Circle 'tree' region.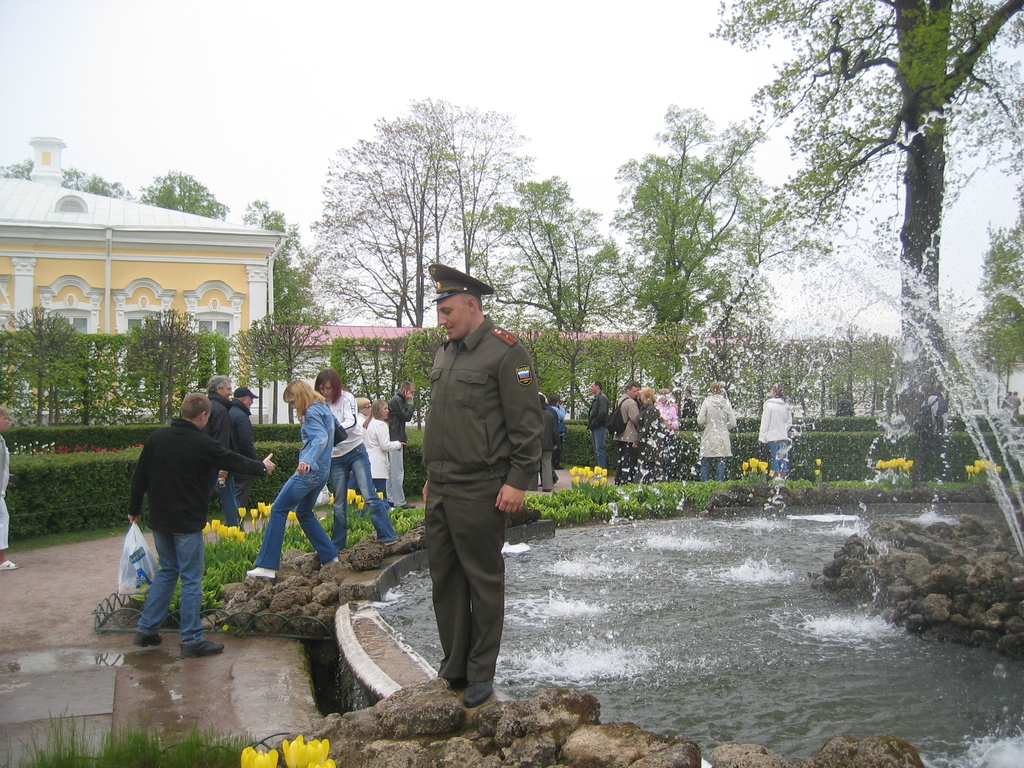
Region: [x1=557, y1=331, x2=596, y2=428].
